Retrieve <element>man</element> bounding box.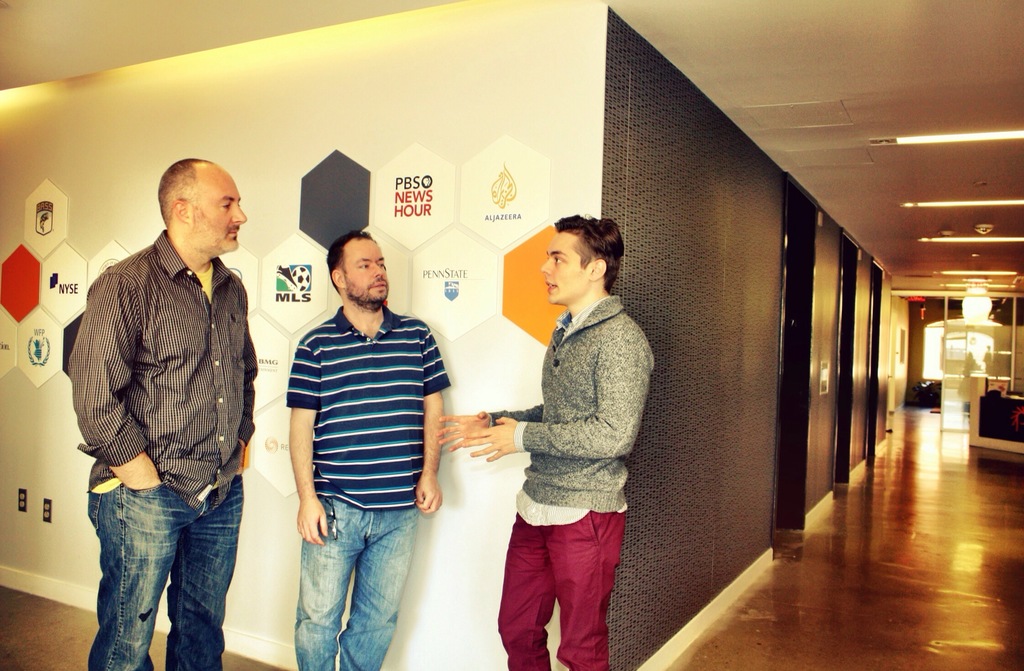
Bounding box: [70, 156, 255, 670].
